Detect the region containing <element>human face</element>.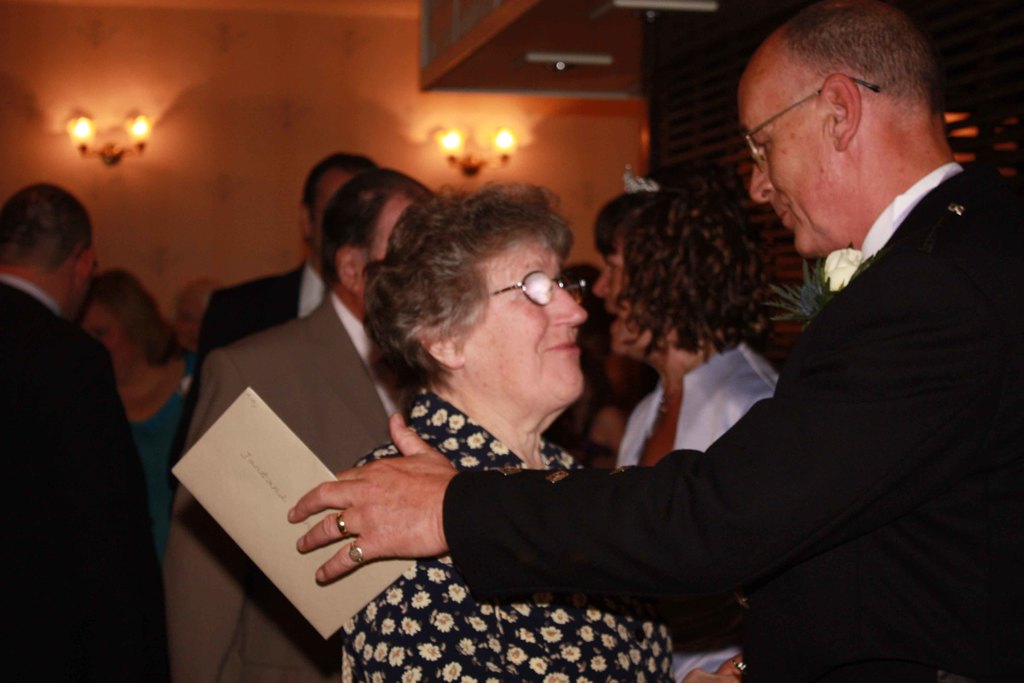
bbox=(309, 168, 350, 243).
